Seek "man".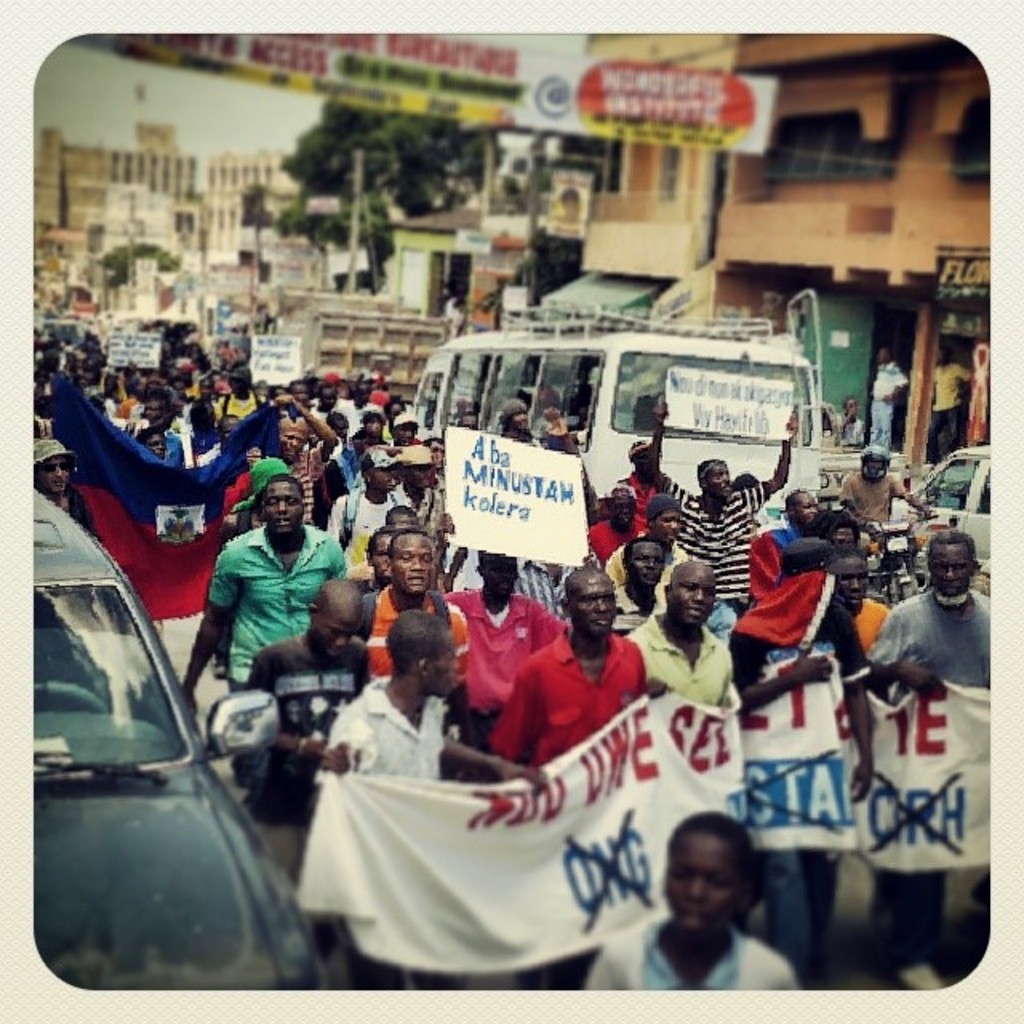
detection(576, 813, 802, 990).
